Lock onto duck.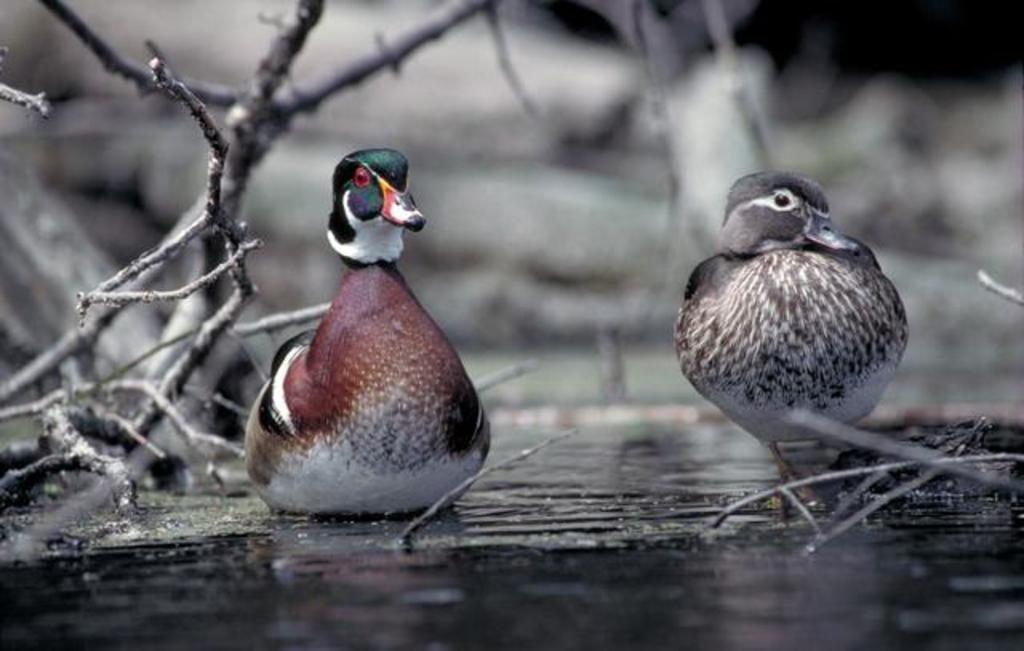
Locked: bbox(678, 163, 914, 513).
